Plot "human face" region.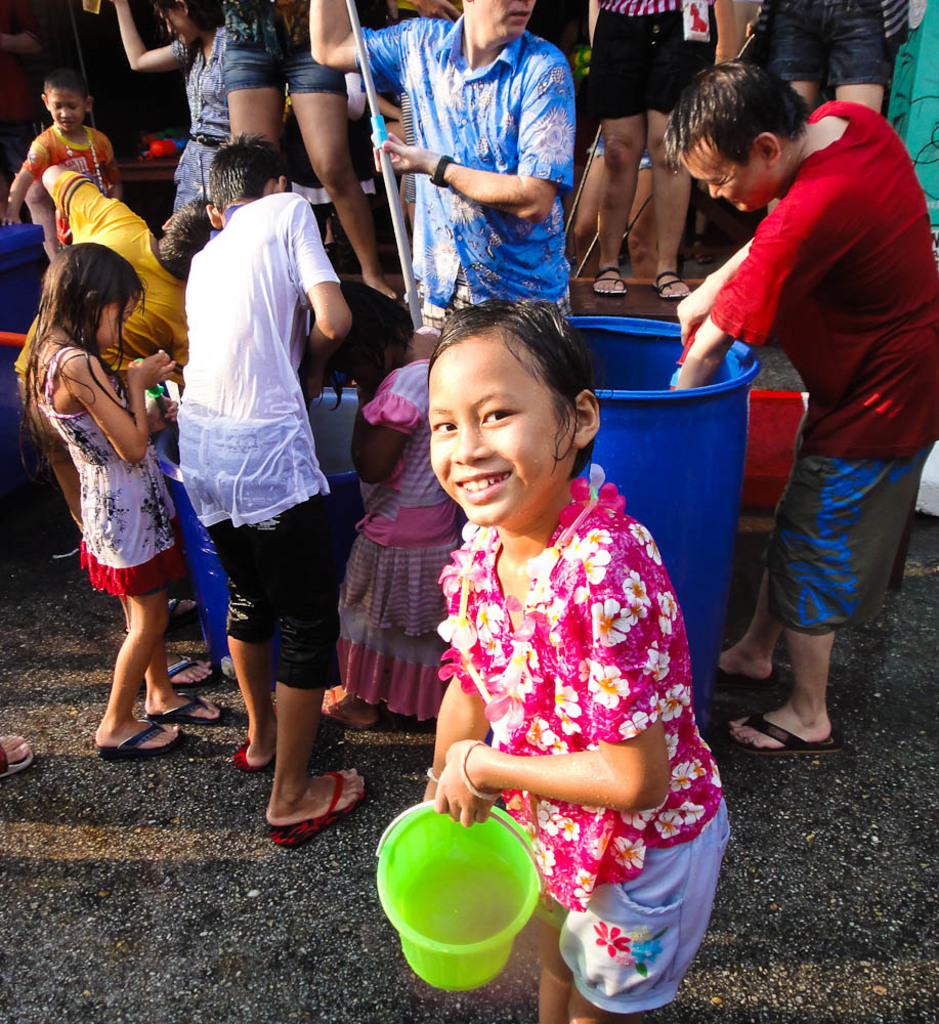
Plotted at detection(422, 331, 577, 539).
